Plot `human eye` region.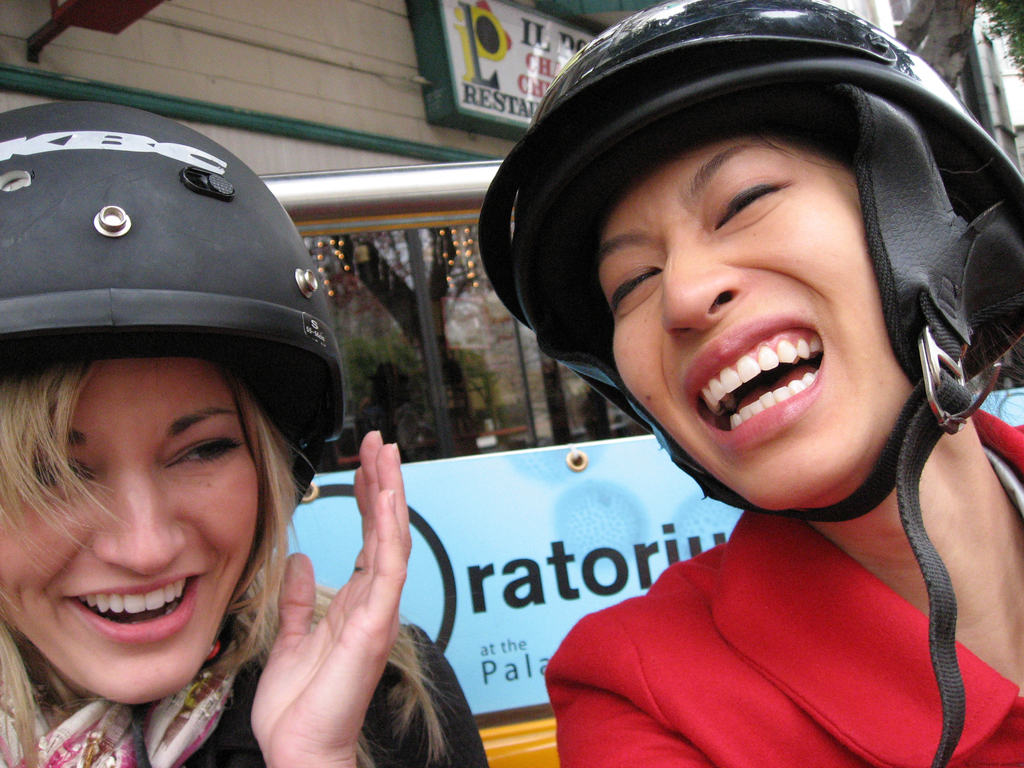
Plotted at box(124, 434, 229, 506).
